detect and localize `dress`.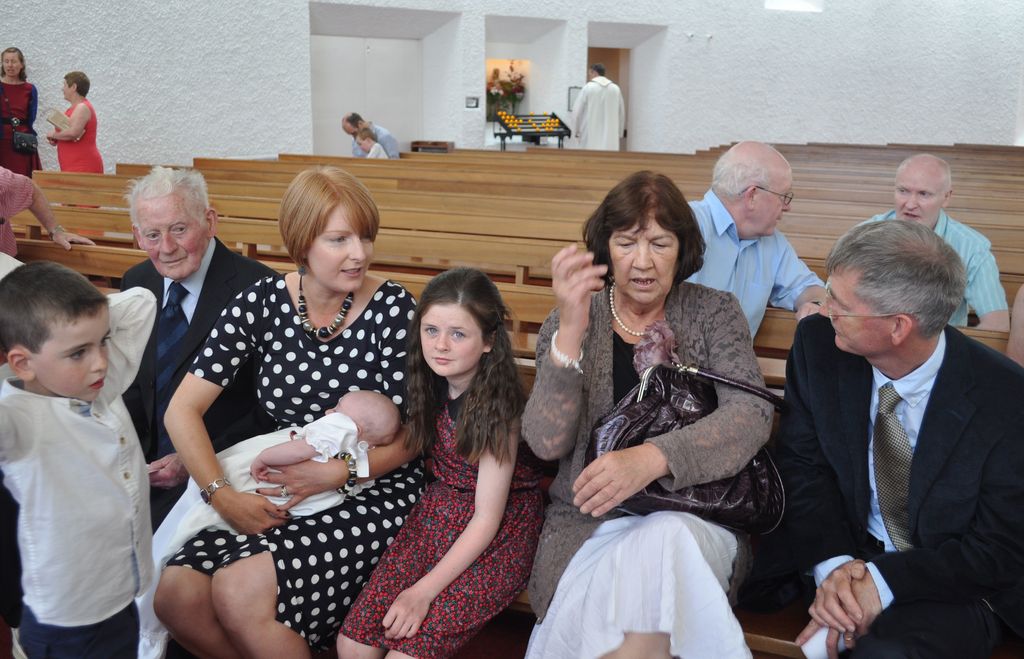
Localized at 55, 99, 108, 241.
